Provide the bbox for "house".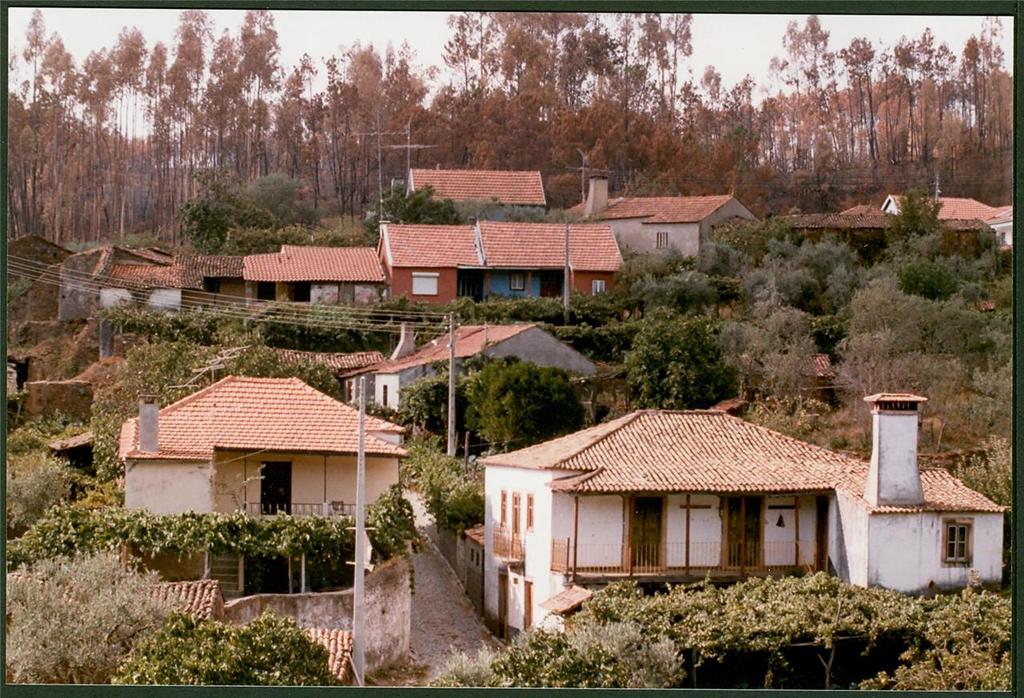
[400, 162, 550, 219].
